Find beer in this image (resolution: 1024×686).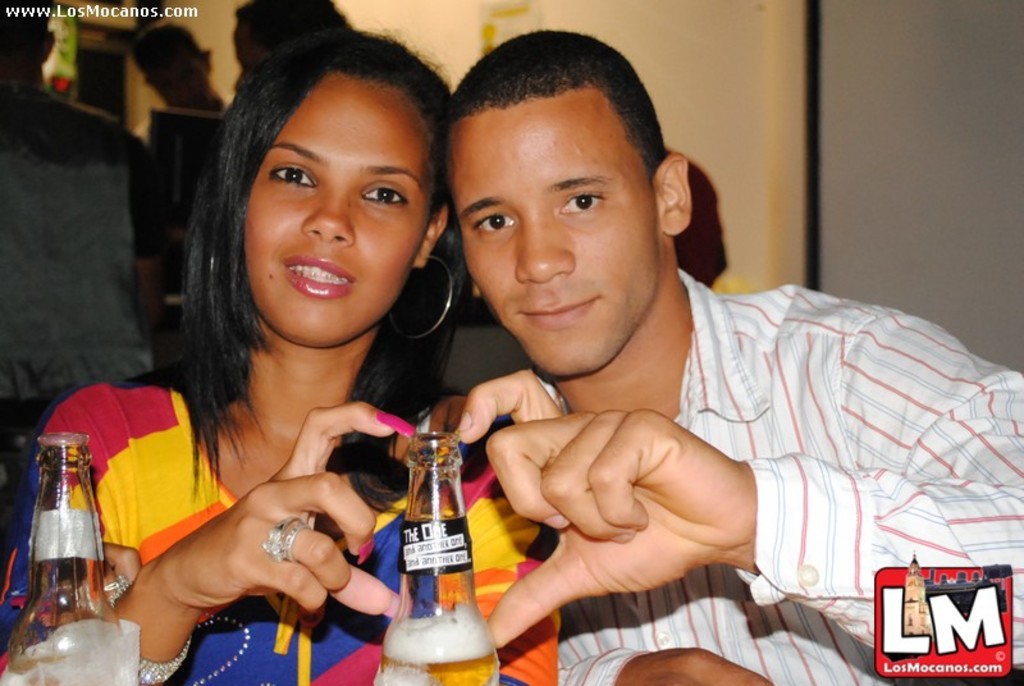
Rect(376, 420, 508, 685).
